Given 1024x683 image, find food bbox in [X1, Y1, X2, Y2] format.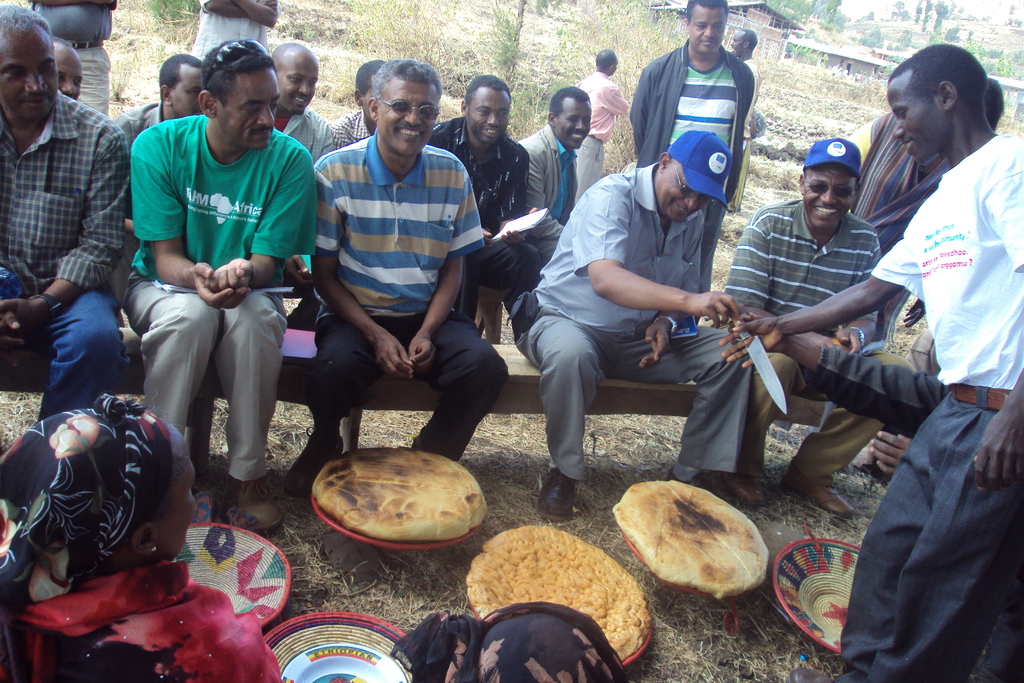
[465, 523, 650, 662].
